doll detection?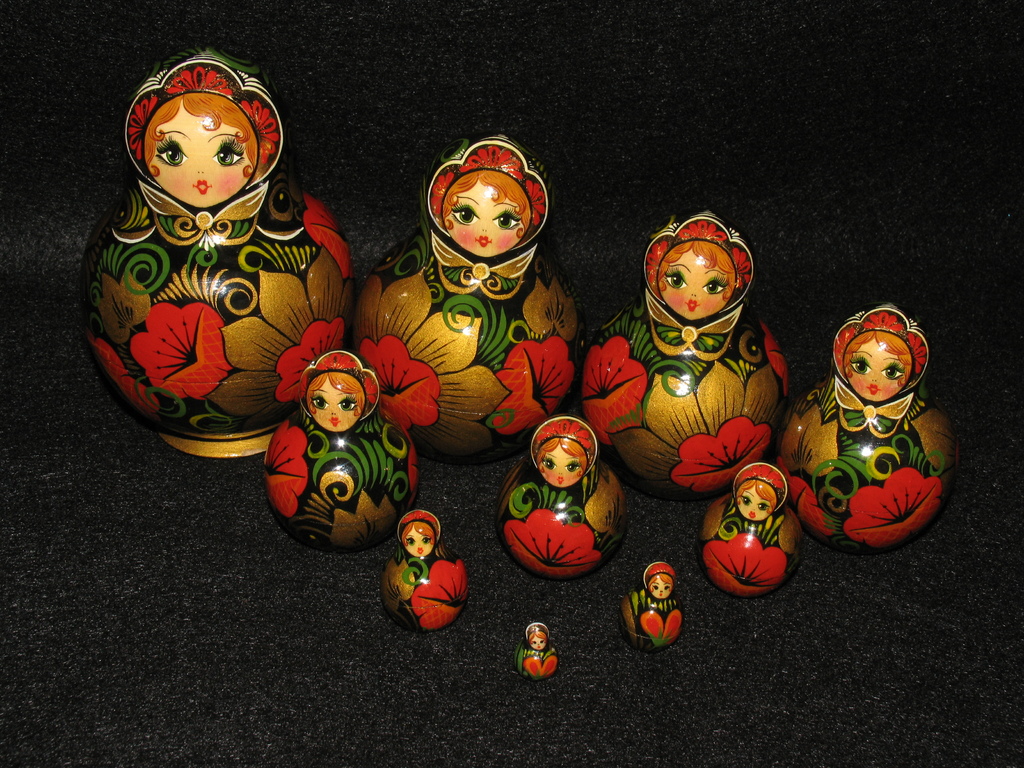
crop(518, 611, 558, 684)
